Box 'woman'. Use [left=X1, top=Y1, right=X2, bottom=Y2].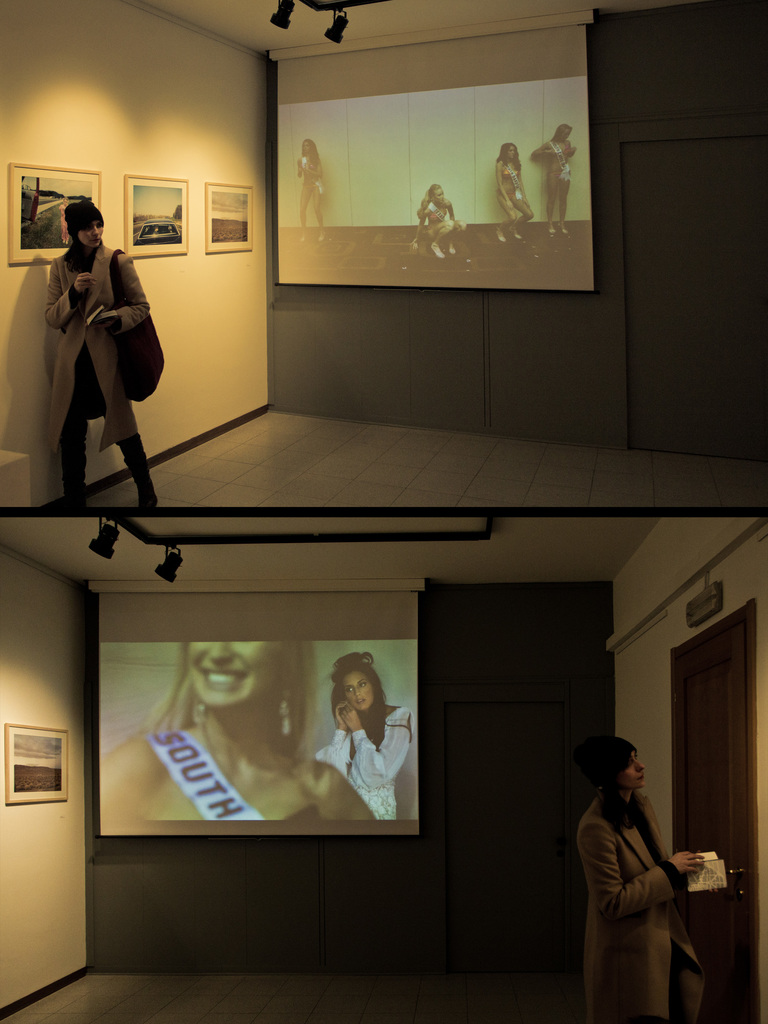
[left=313, top=638, right=420, bottom=817].
